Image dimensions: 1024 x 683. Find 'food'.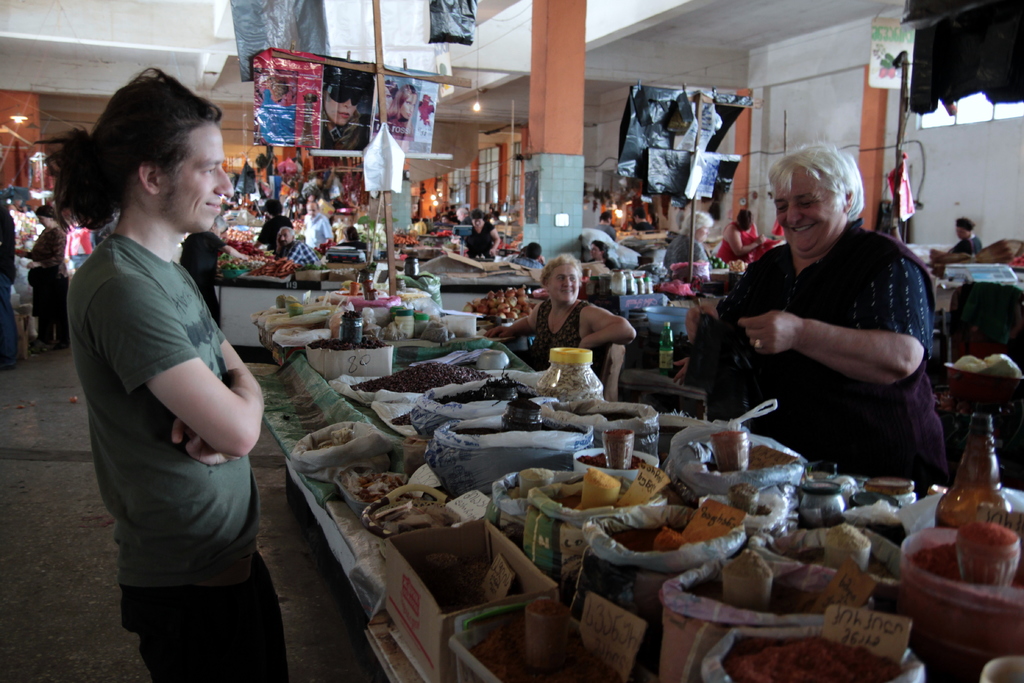
rect(442, 369, 555, 406).
